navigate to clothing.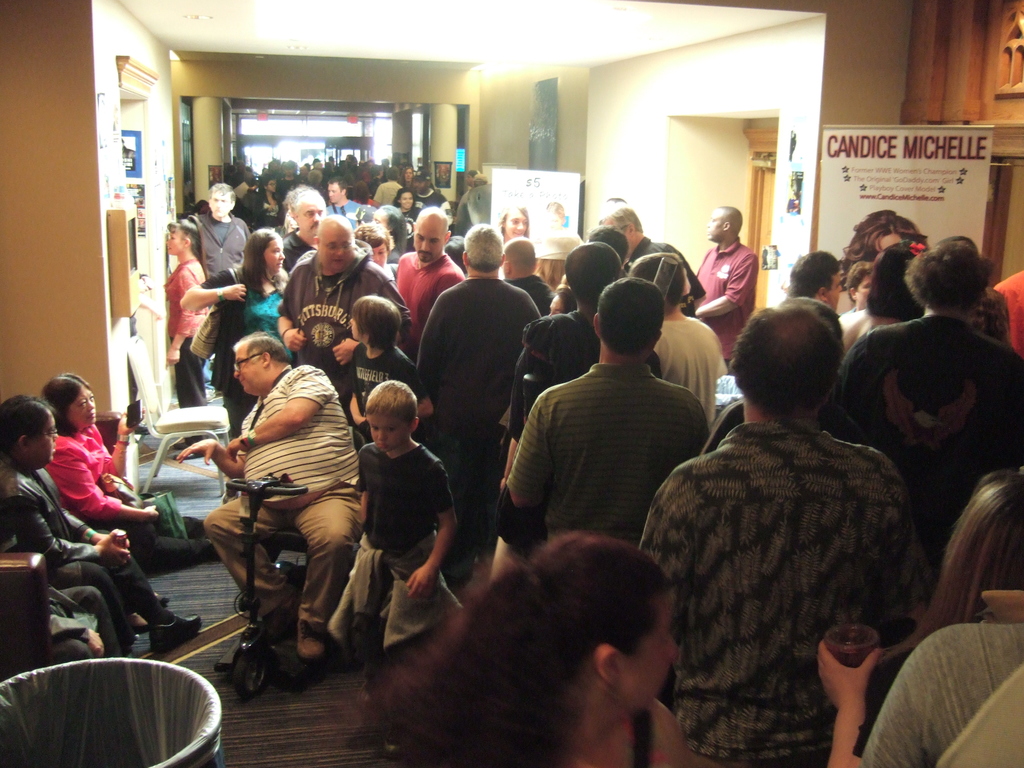
Navigation target: select_region(643, 420, 911, 767).
